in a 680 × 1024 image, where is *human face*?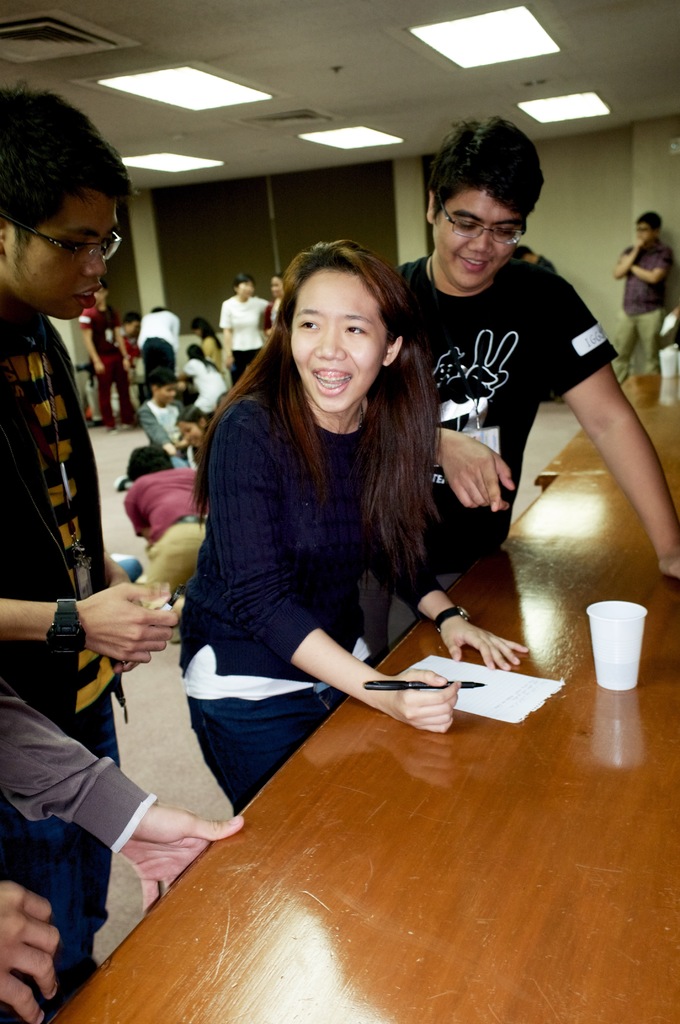
box=[6, 189, 119, 319].
